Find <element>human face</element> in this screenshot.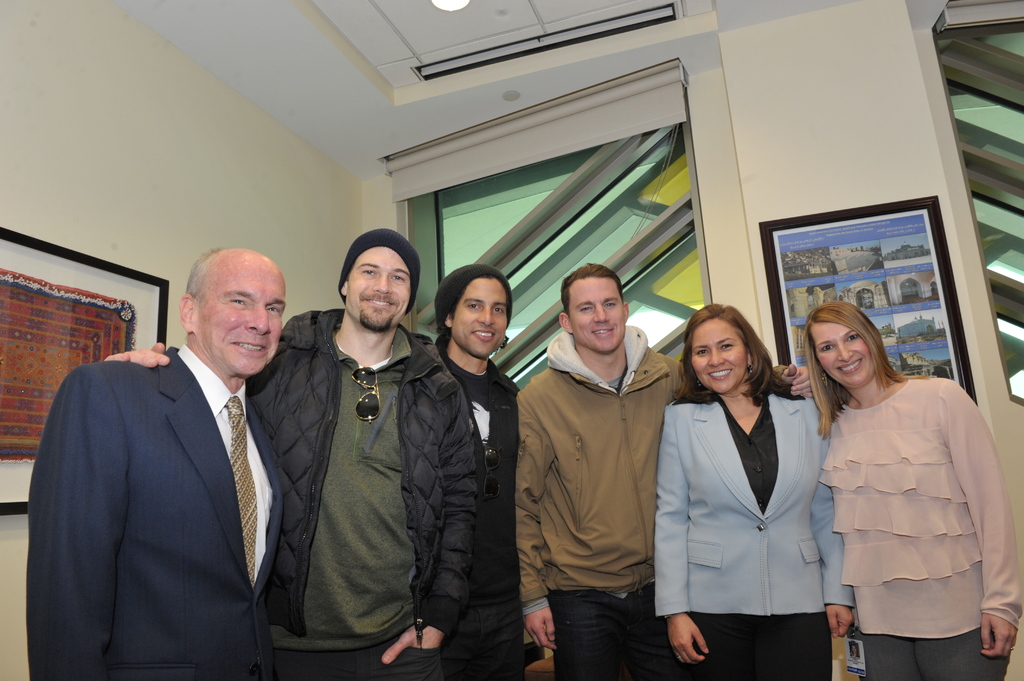
The bounding box for <element>human face</element> is (567, 276, 623, 348).
